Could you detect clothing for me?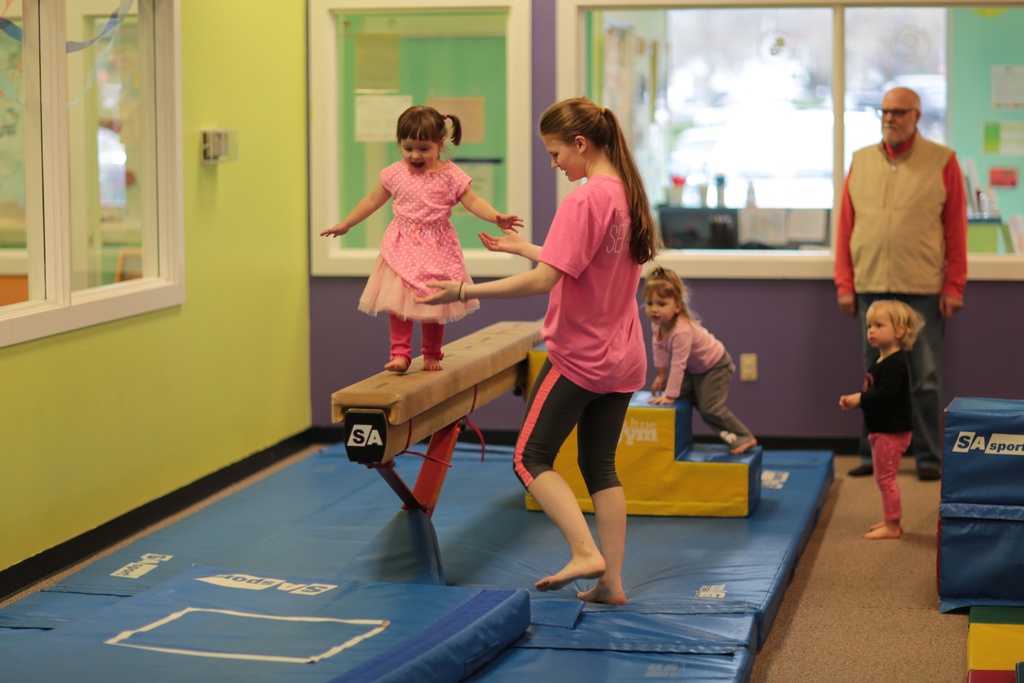
Detection result: BBox(652, 304, 756, 452).
